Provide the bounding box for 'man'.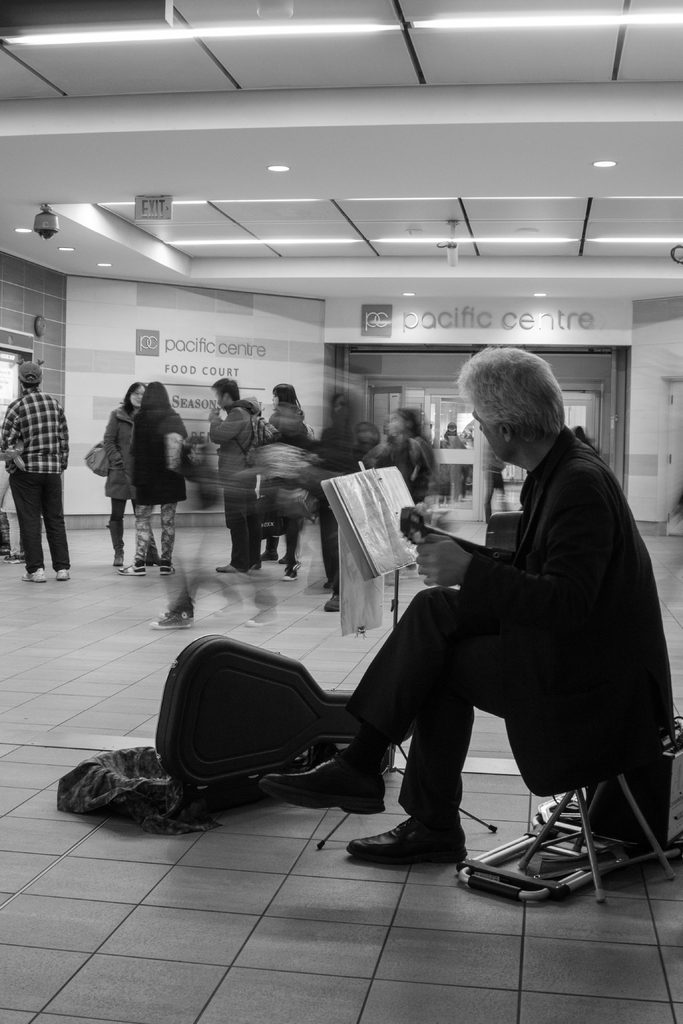
(0, 363, 71, 585).
